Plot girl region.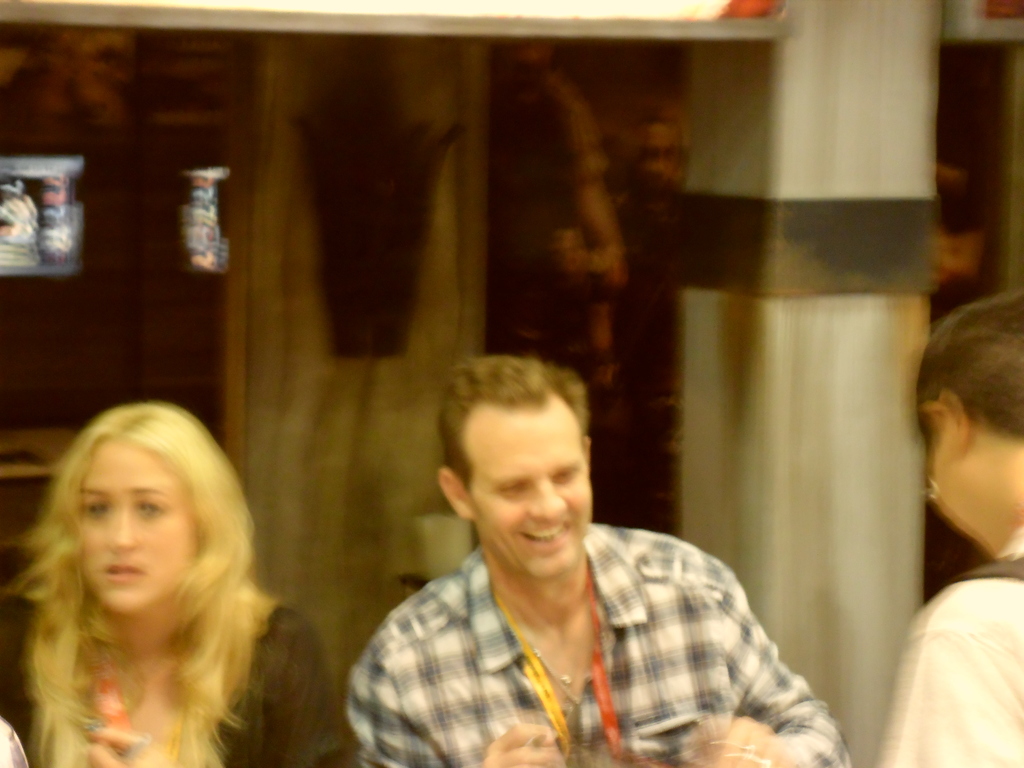
Plotted at (0, 396, 348, 767).
